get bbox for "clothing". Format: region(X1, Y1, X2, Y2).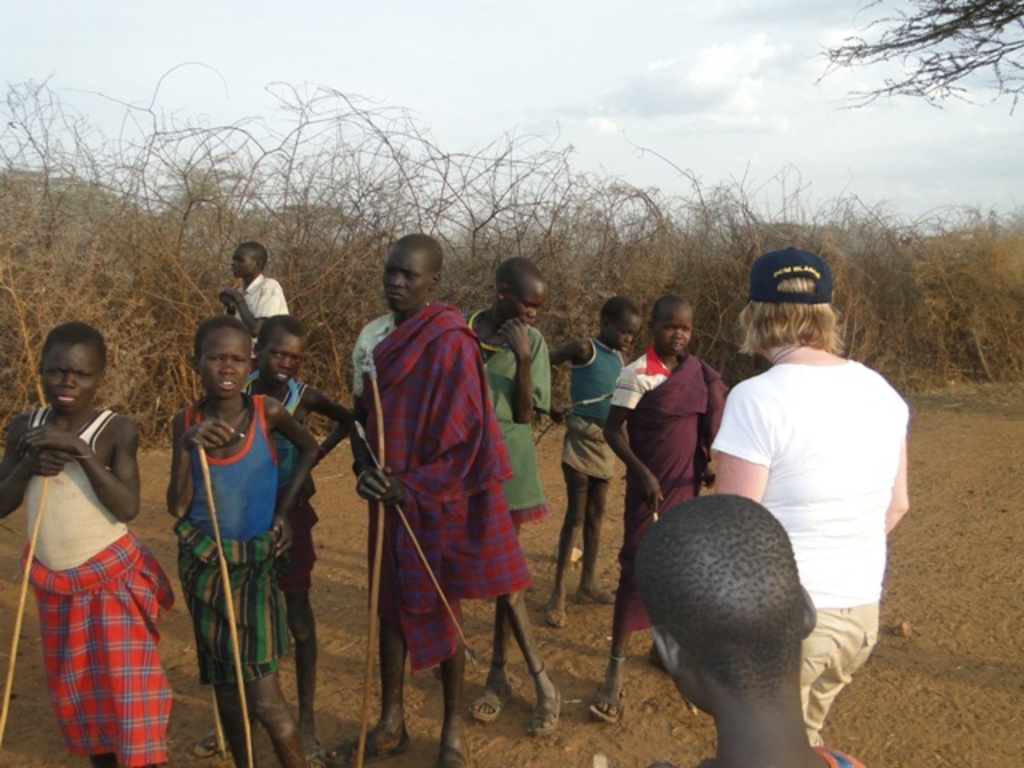
region(243, 365, 314, 566).
